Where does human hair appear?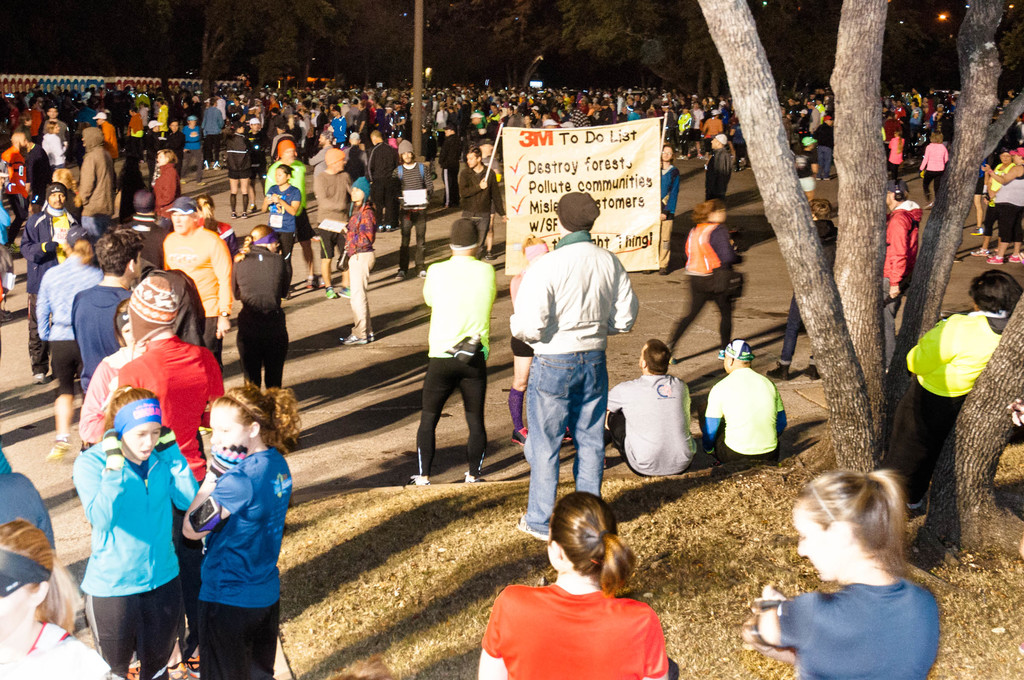
Appears at region(212, 383, 303, 458).
